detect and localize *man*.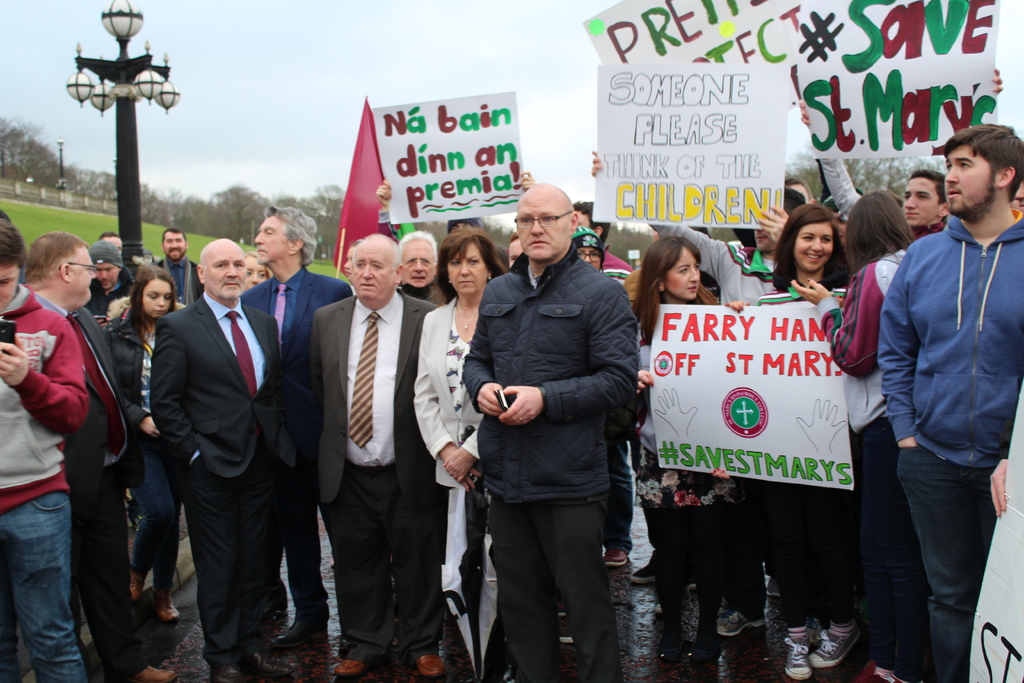
Localized at <box>92,236,141,320</box>.
